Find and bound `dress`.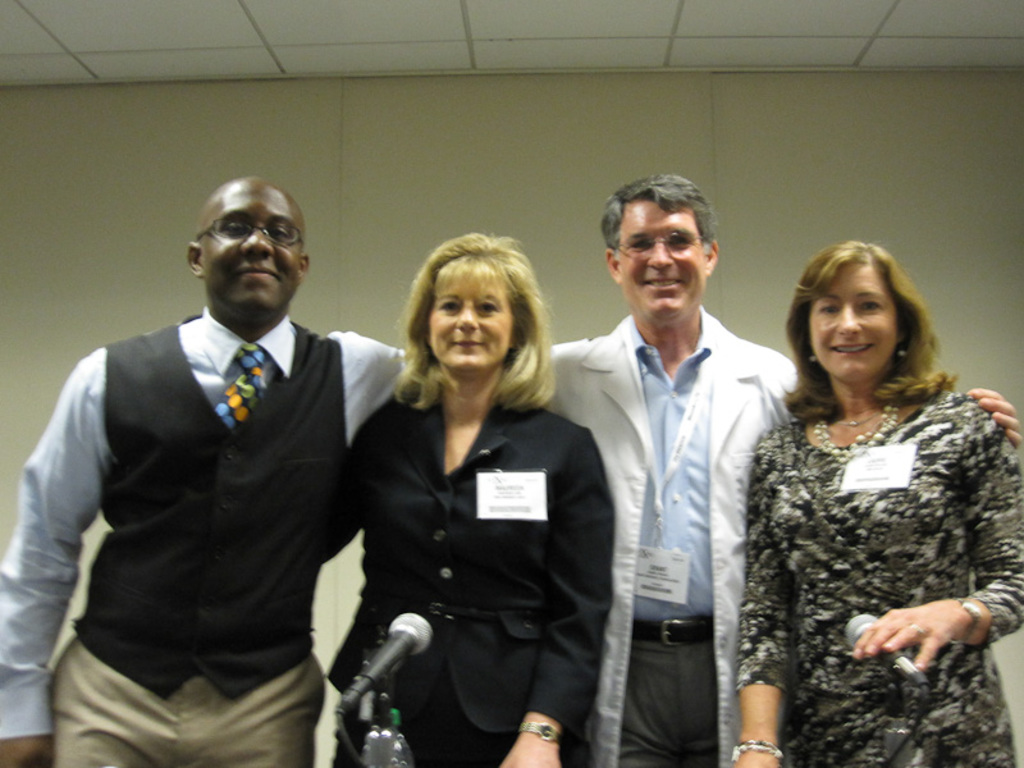
Bound: (x1=740, y1=392, x2=1023, y2=767).
